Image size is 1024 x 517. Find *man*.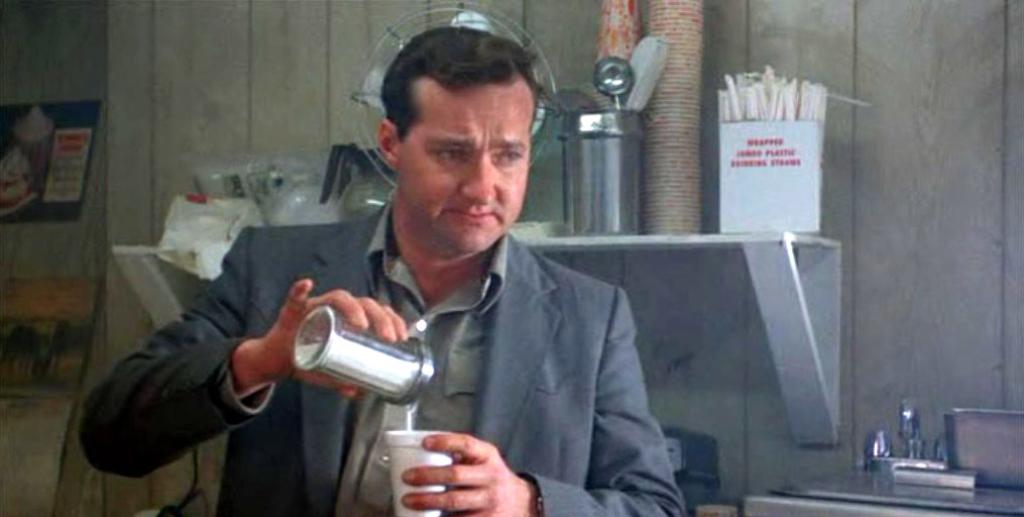
[x1=73, y1=20, x2=691, y2=516].
